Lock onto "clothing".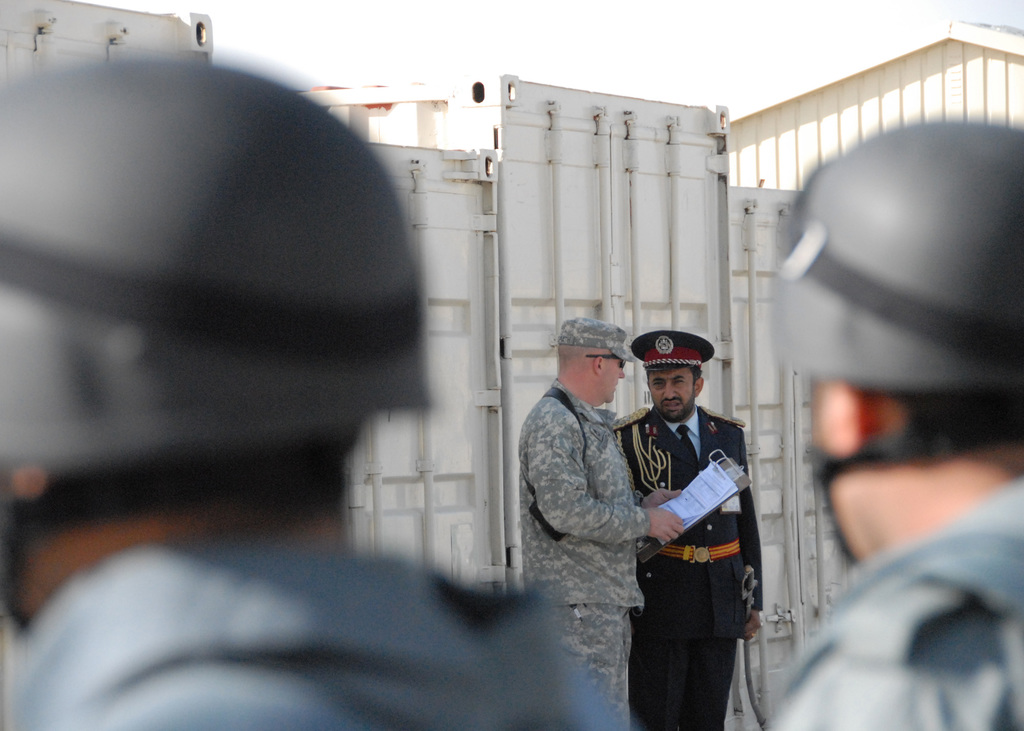
Locked: [636, 374, 773, 706].
